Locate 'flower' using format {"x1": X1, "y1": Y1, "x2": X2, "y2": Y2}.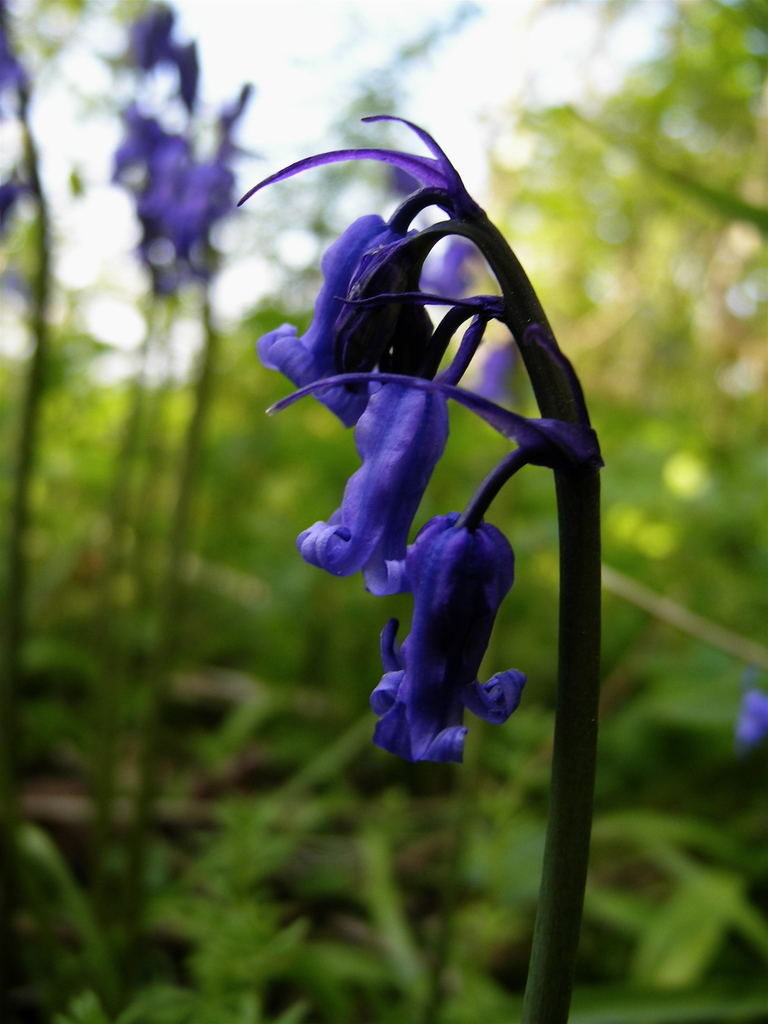
{"x1": 331, "y1": 438, "x2": 566, "y2": 781}.
